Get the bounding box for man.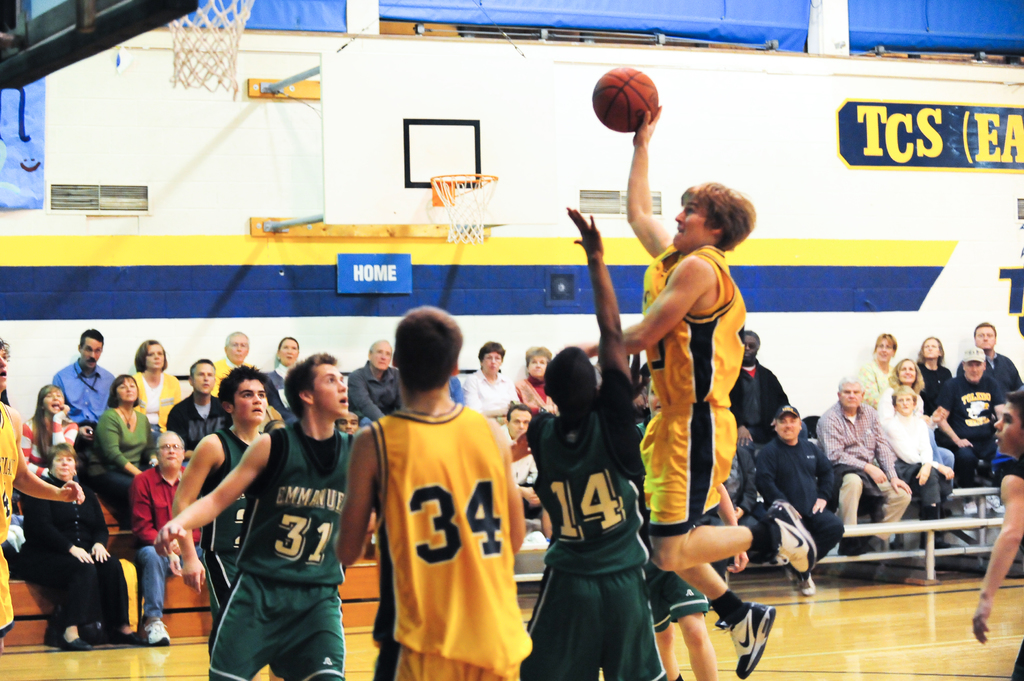
crop(161, 364, 273, 672).
